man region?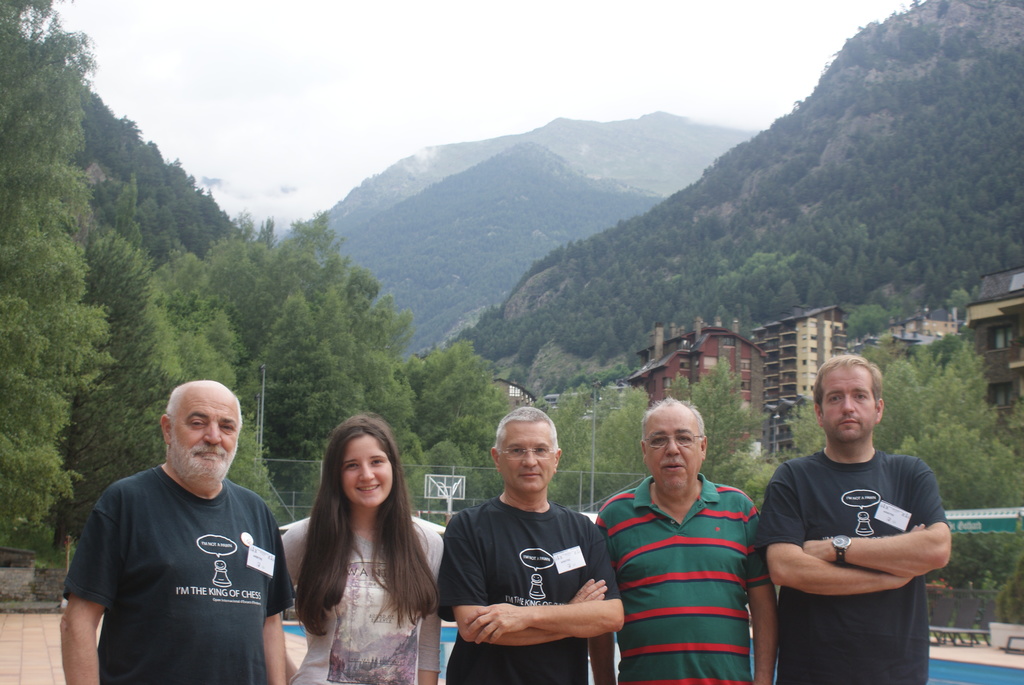
left=432, top=407, right=622, bottom=684
